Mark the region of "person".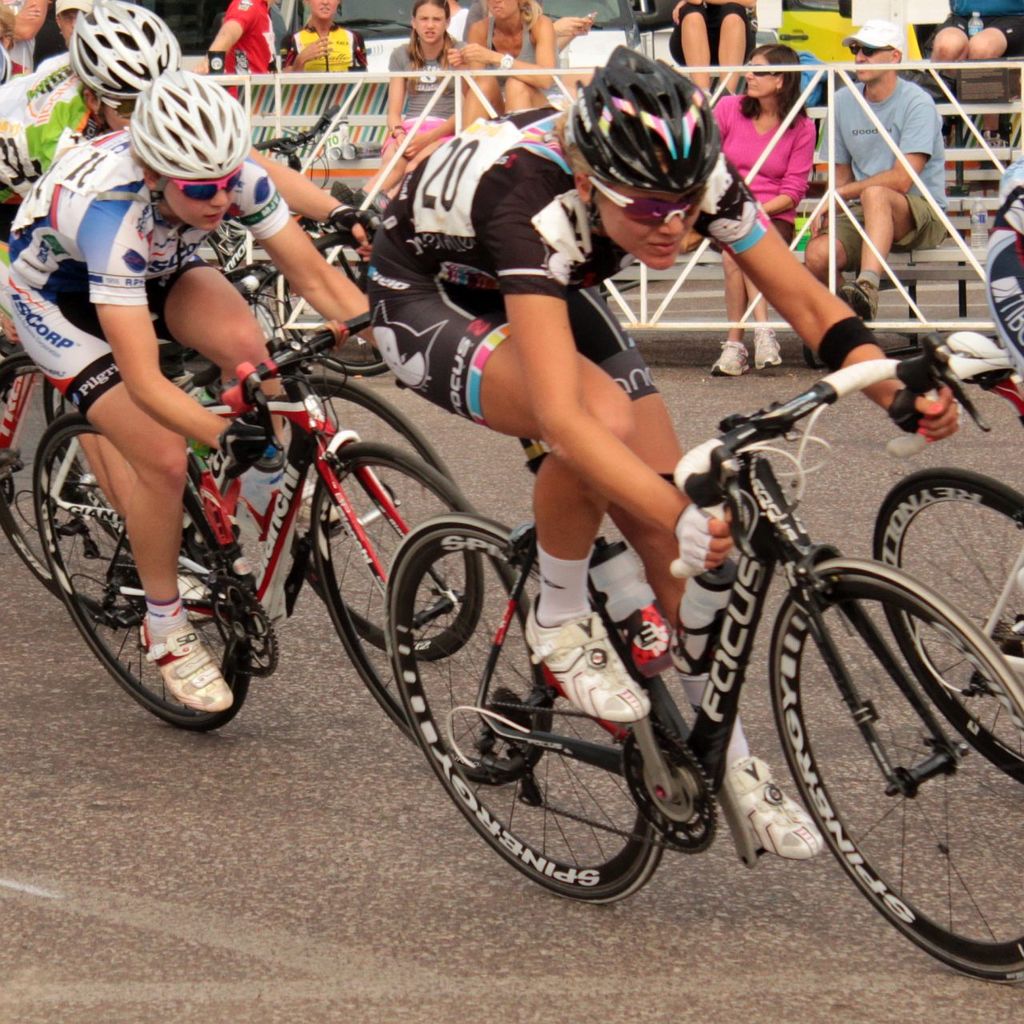
Region: l=379, t=0, r=470, b=225.
